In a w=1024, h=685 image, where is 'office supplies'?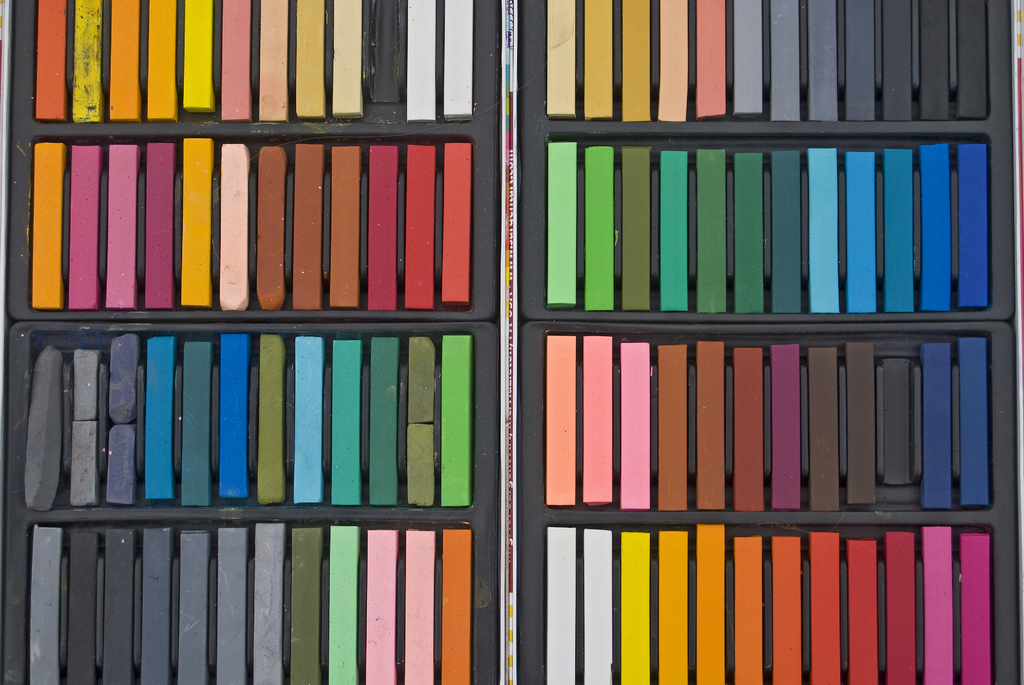
box(580, 0, 615, 117).
